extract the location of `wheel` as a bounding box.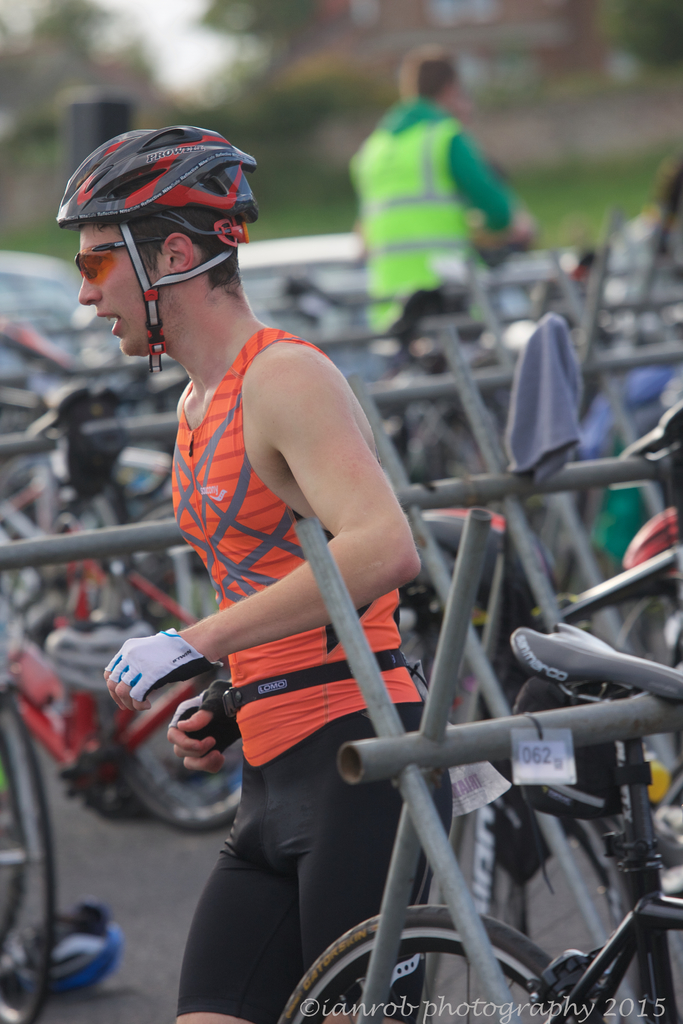
[121,705,247,834].
